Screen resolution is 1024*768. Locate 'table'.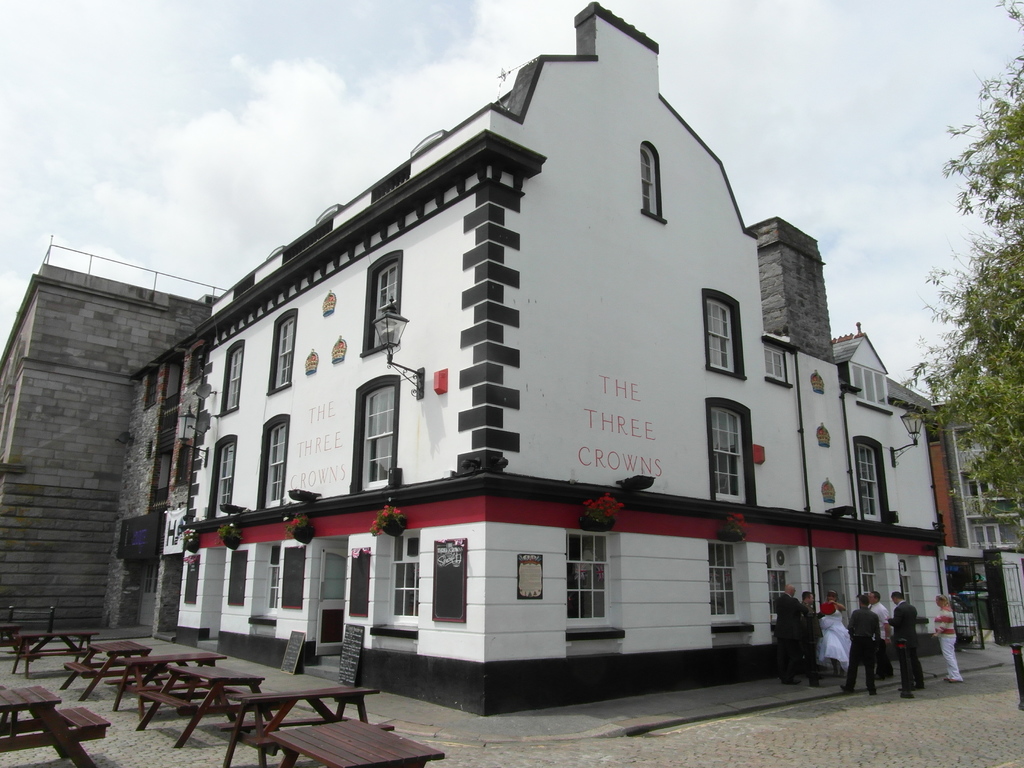
(x1=122, y1=646, x2=225, y2=722).
